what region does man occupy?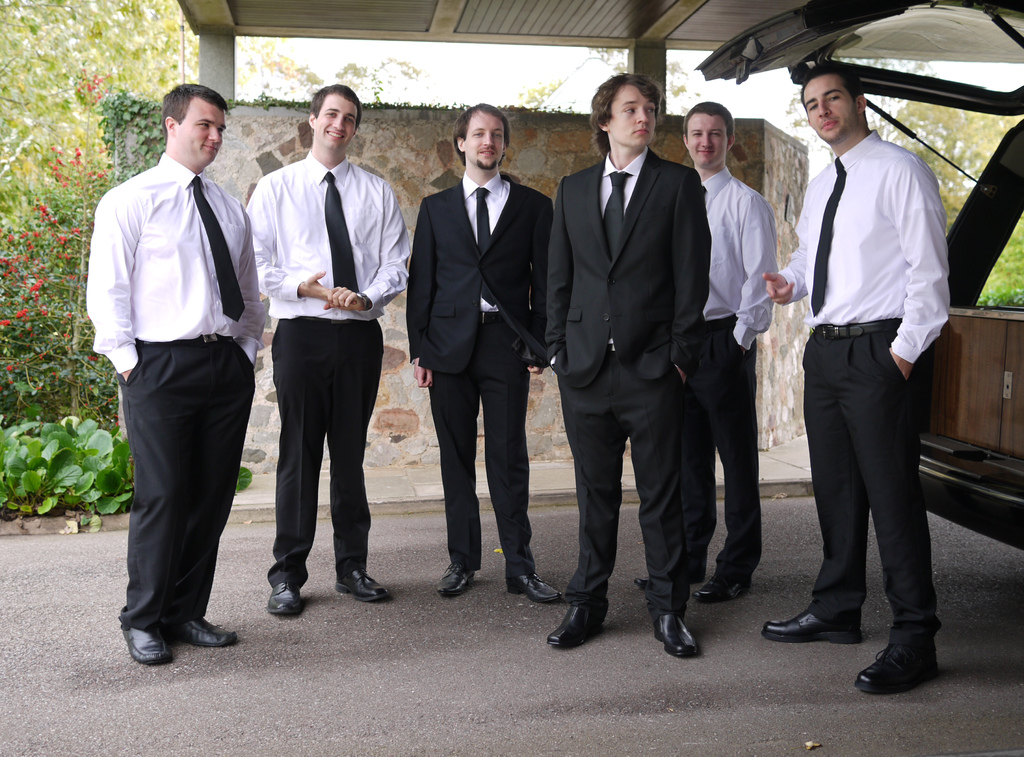
[x1=758, y1=63, x2=952, y2=689].
